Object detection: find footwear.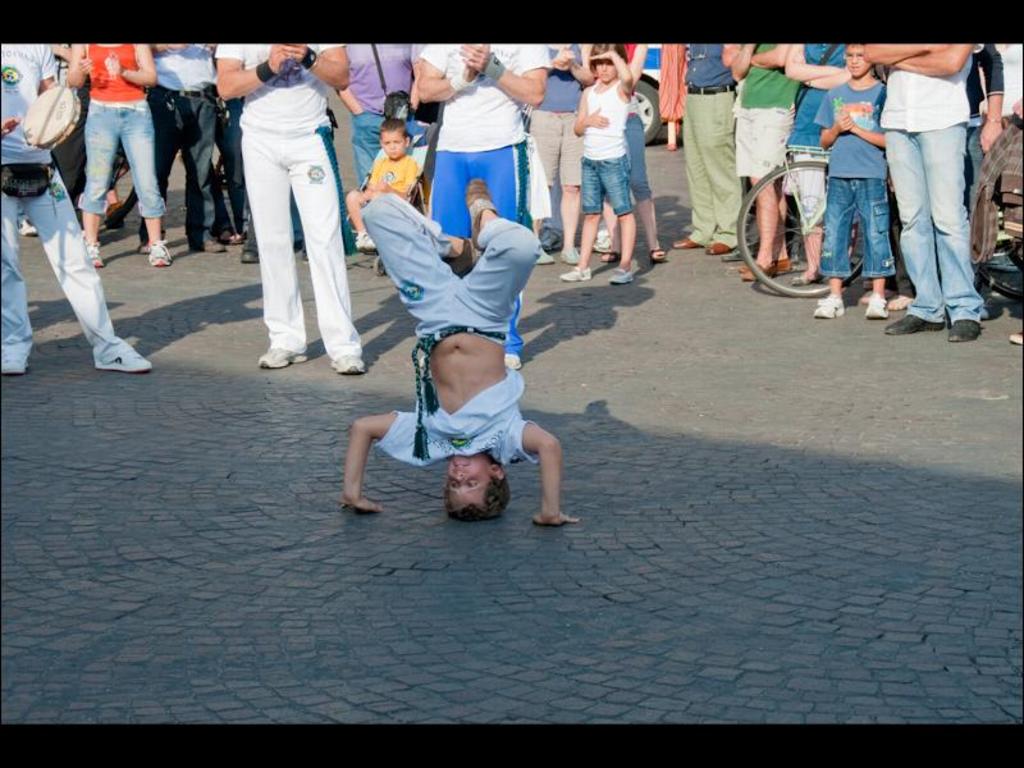
<box>861,288,890,301</box>.
